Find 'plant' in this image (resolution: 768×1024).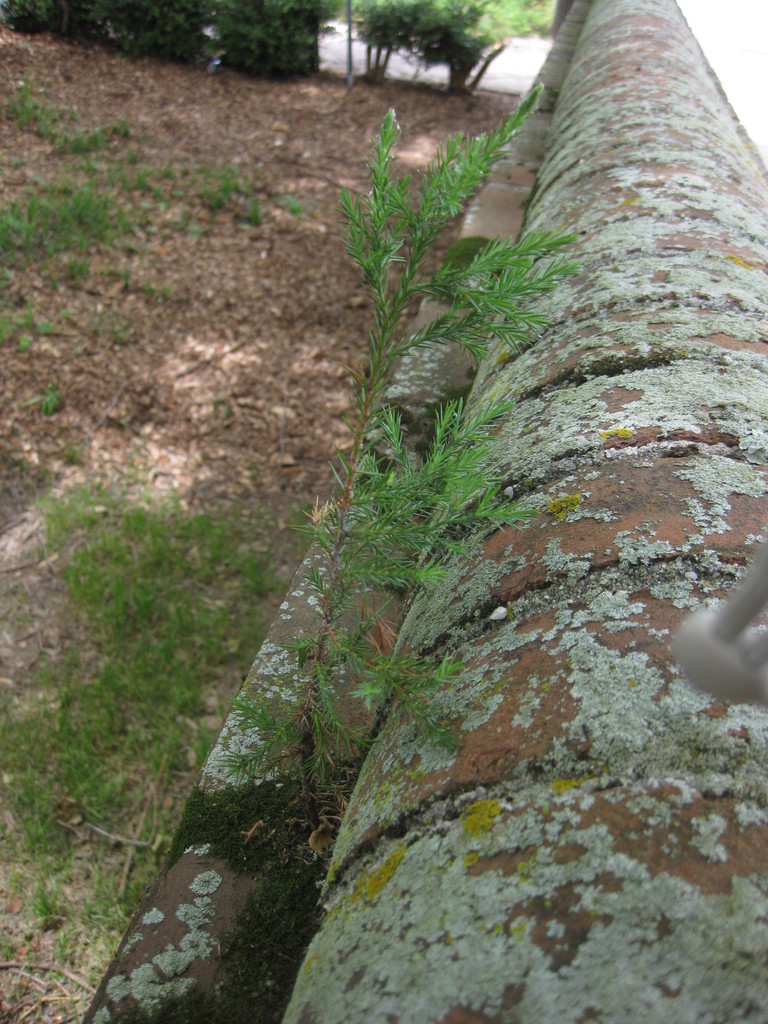
[x1=0, y1=65, x2=156, y2=211].
